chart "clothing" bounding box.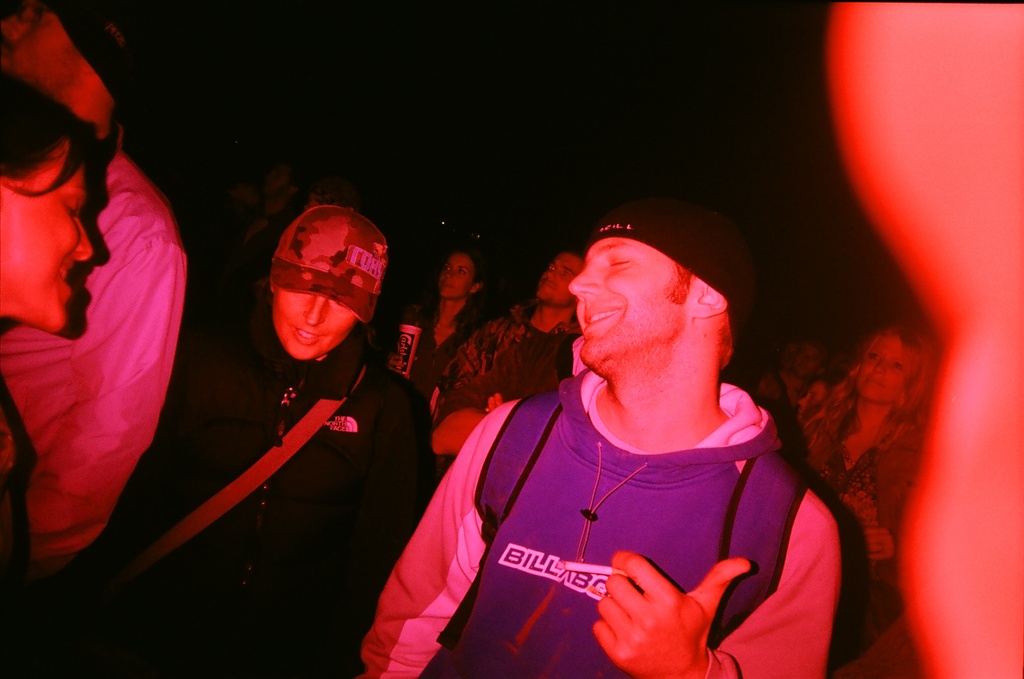
Charted: box(406, 353, 821, 678).
